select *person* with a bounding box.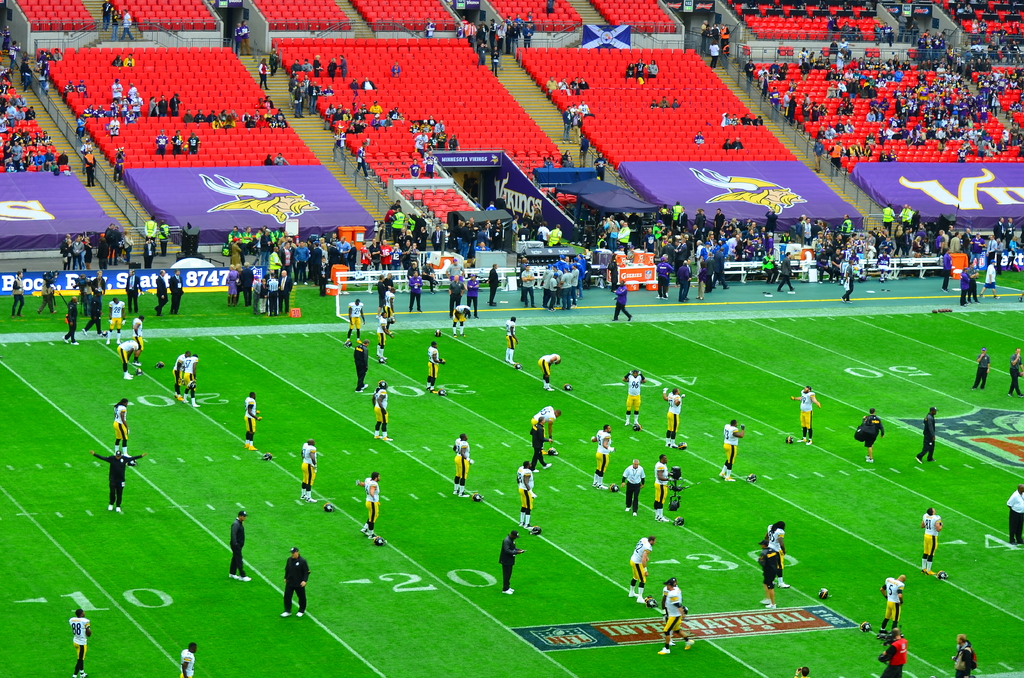
left=653, top=250, right=672, bottom=301.
